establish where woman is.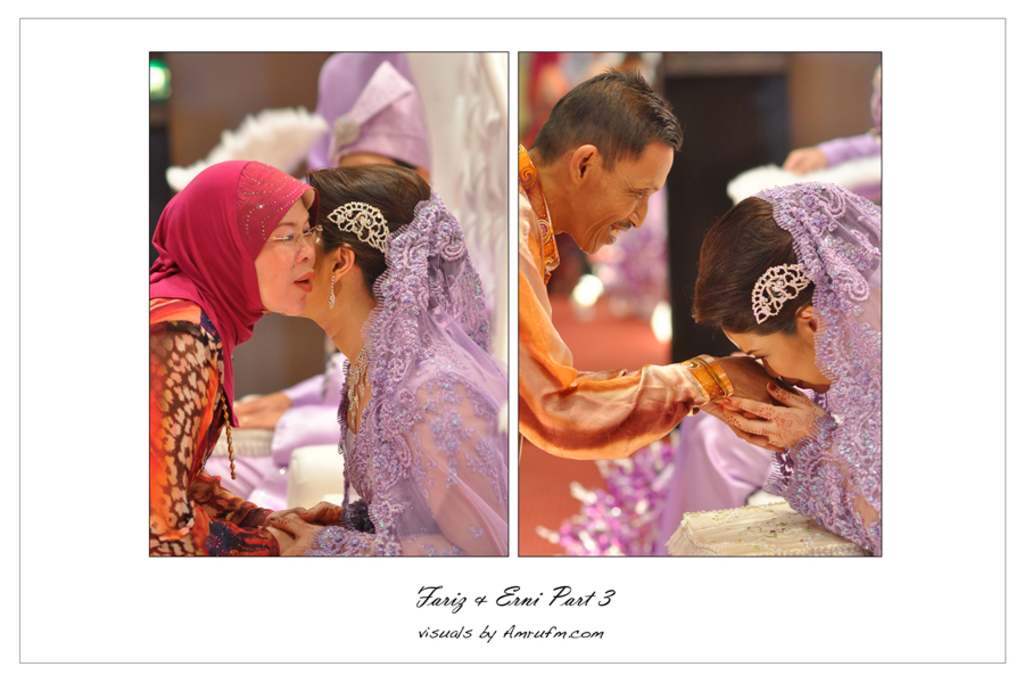
Established at box(693, 182, 882, 556).
